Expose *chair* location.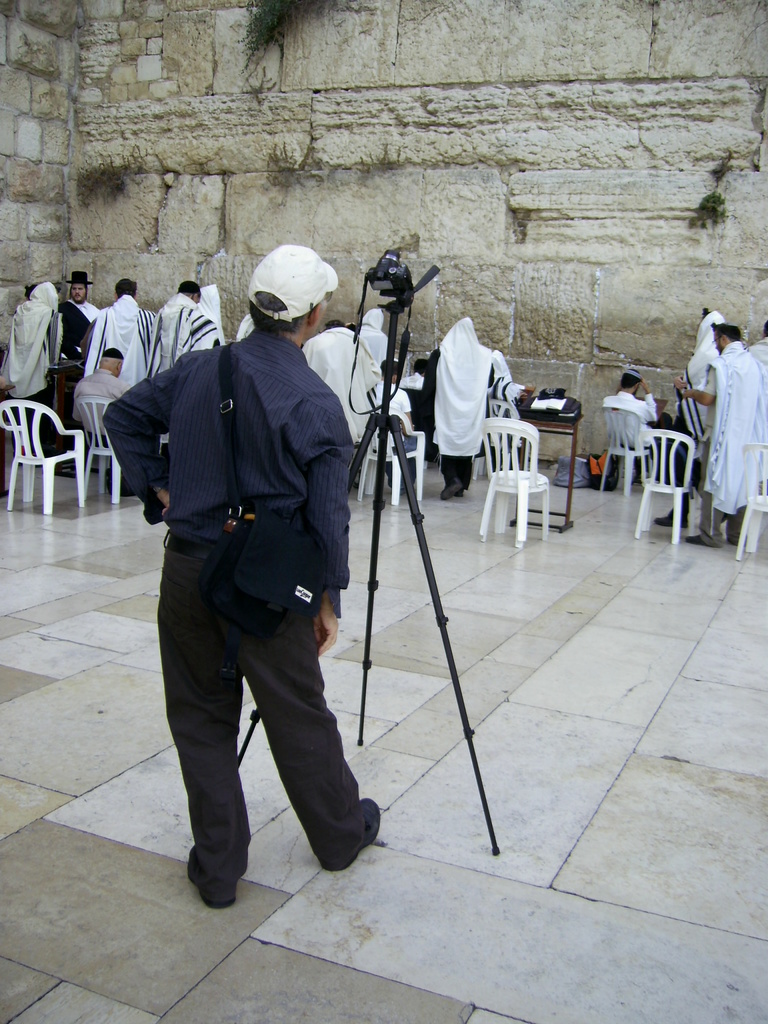
Exposed at {"x1": 0, "y1": 392, "x2": 95, "y2": 511}.
